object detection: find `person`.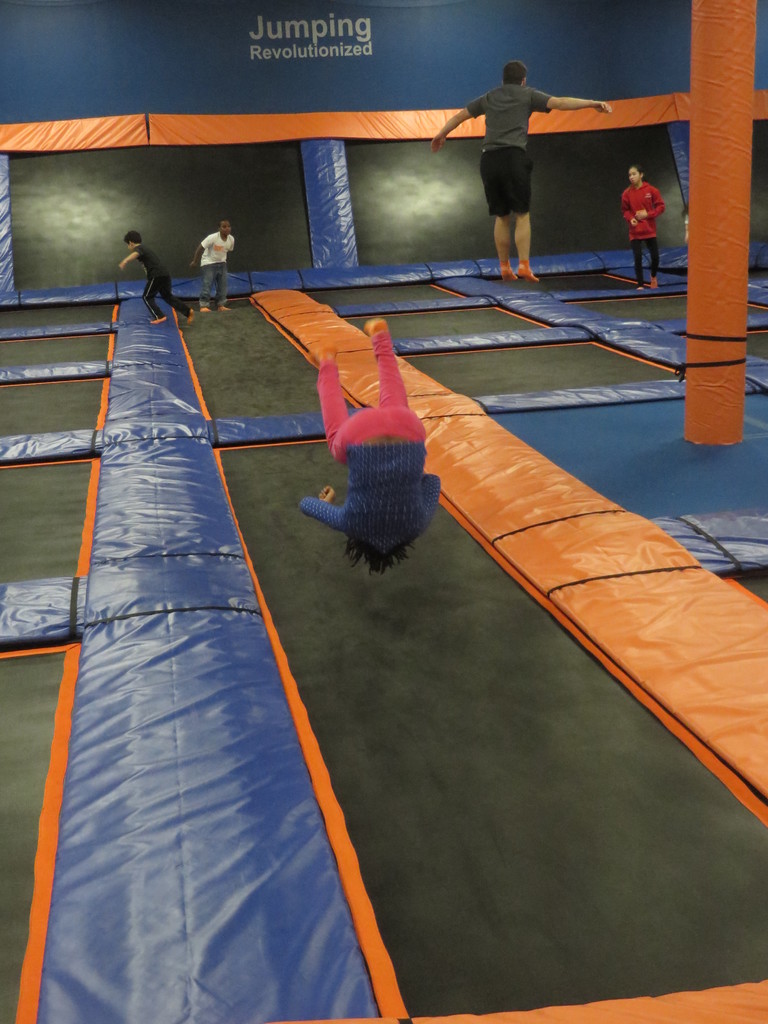
detection(104, 216, 170, 314).
